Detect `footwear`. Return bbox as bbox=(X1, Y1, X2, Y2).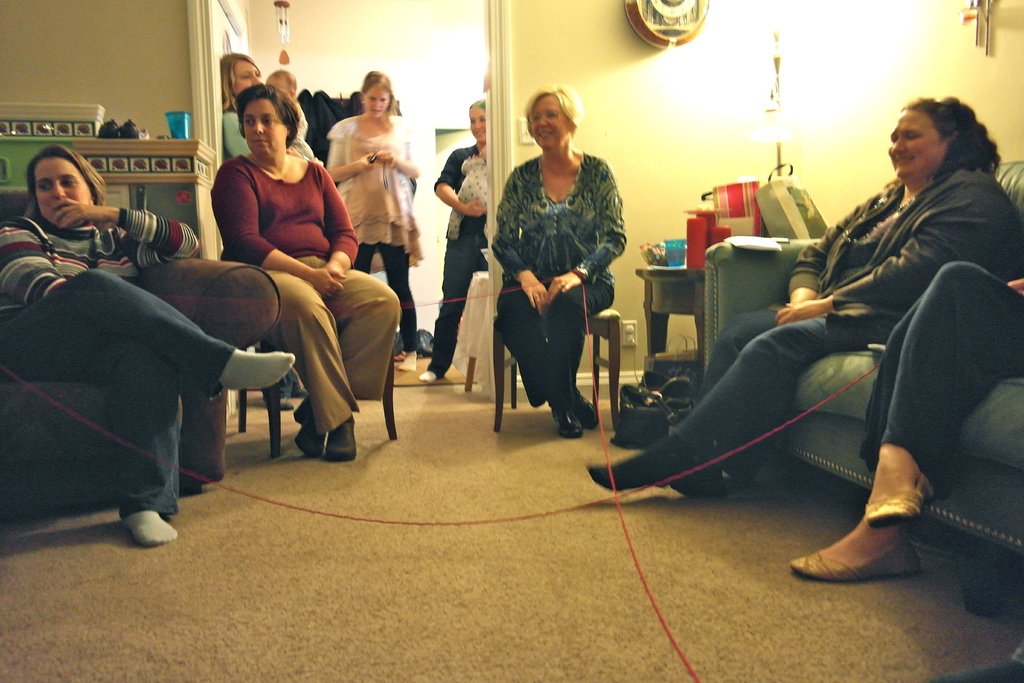
bbox=(321, 409, 362, 461).
